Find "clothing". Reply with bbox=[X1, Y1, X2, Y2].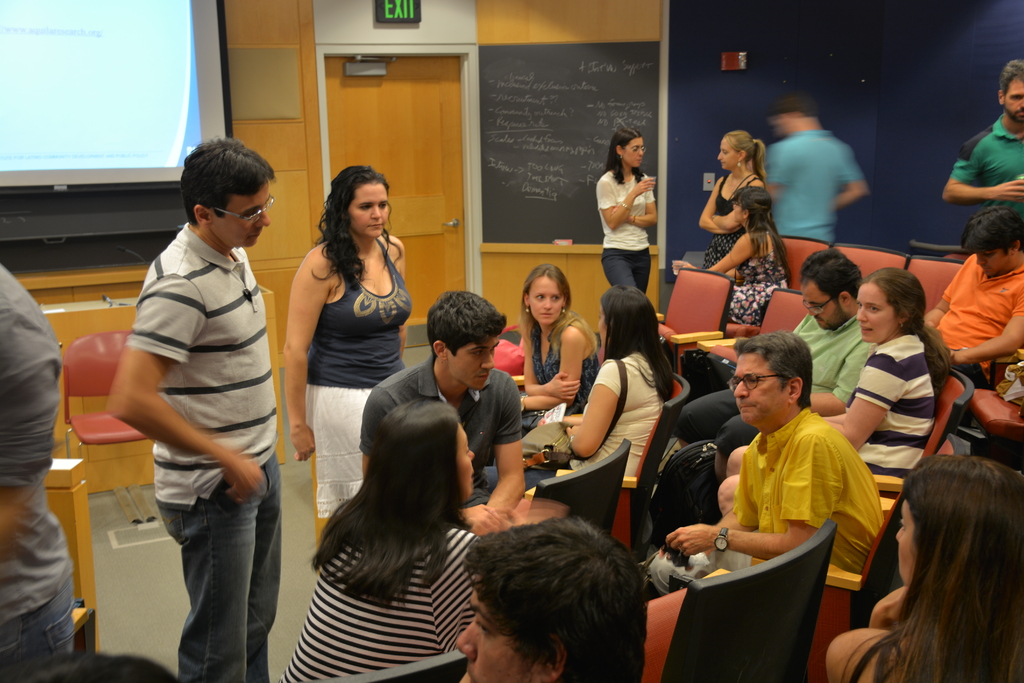
bbox=[130, 217, 284, 682].
